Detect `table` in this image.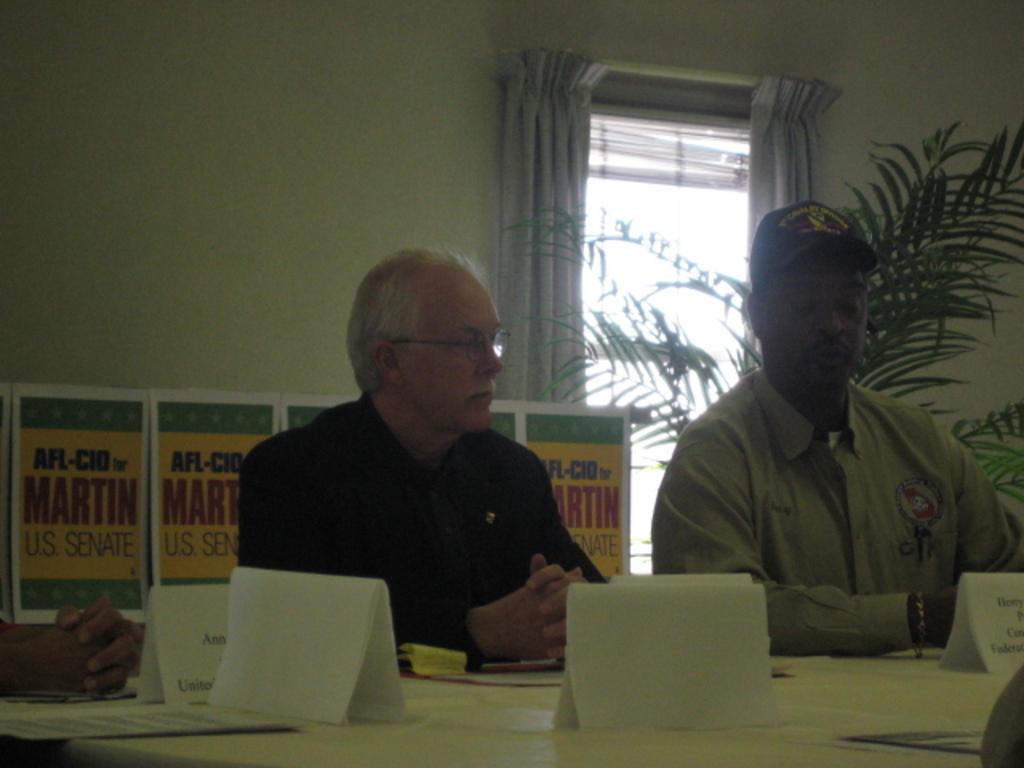
Detection: (x1=0, y1=603, x2=1022, y2=766).
